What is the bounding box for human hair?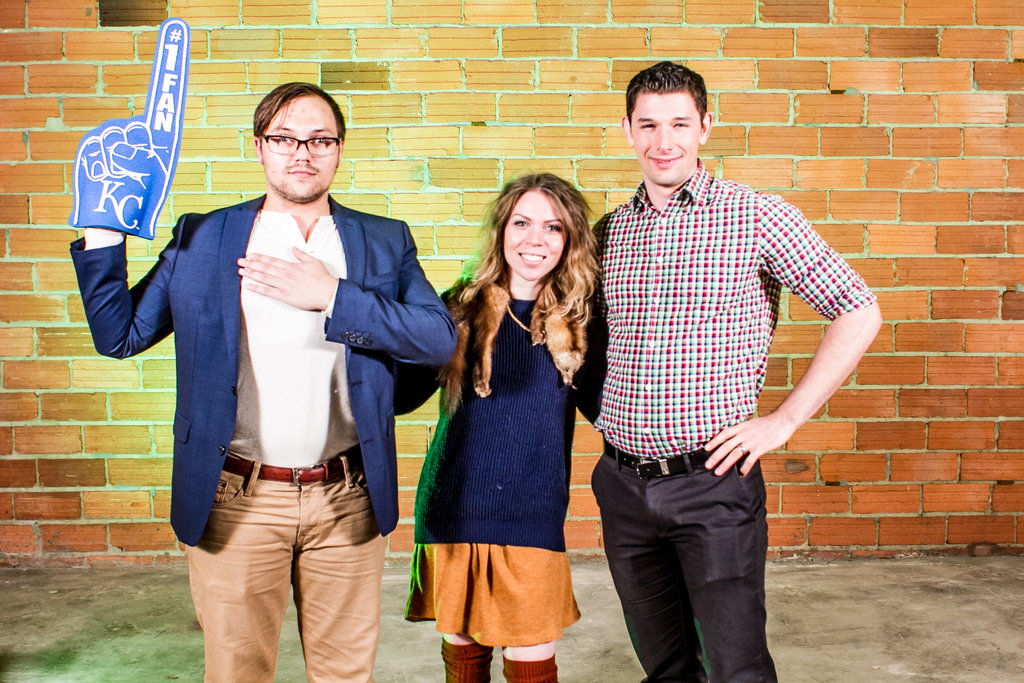
{"left": 623, "top": 55, "right": 707, "bottom": 124}.
